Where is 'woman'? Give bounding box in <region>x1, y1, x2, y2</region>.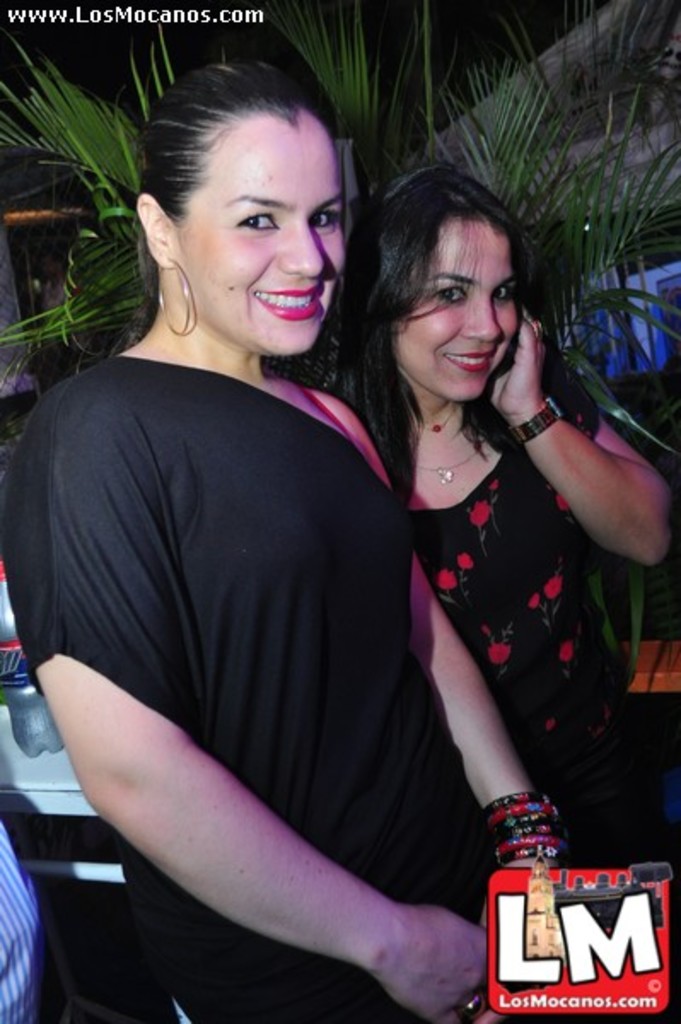
<region>24, 53, 466, 1023</region>.
